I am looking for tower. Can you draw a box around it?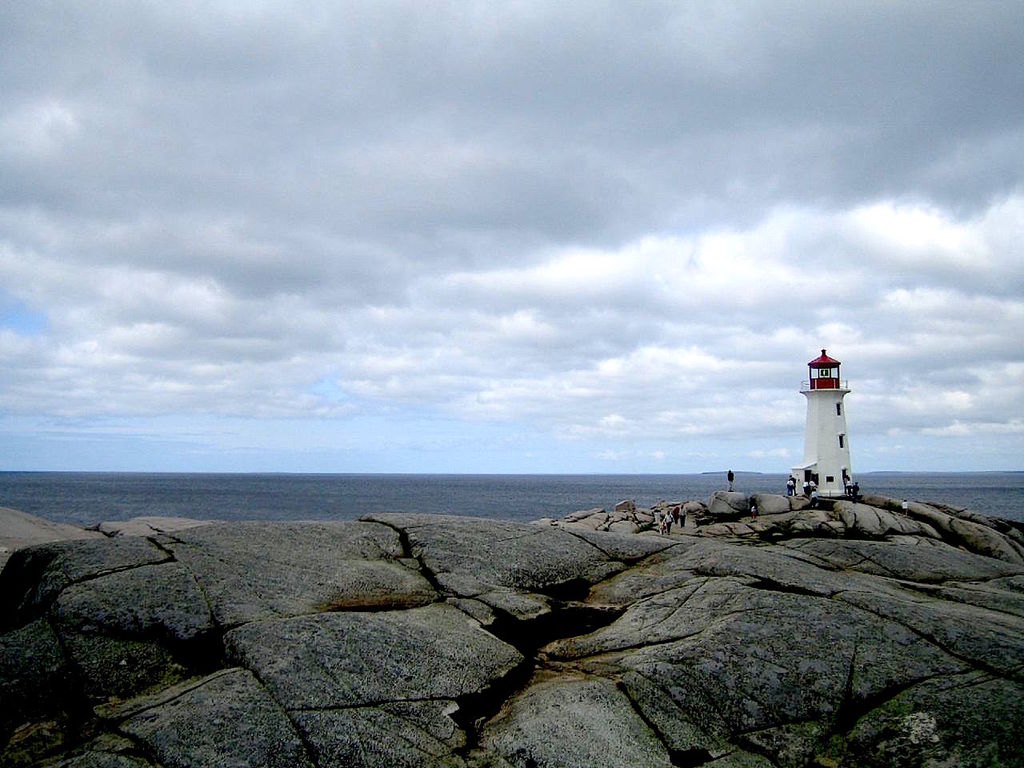
Sure, the bounding box is [x1=777, y1=354, x2=863, y2=502].
